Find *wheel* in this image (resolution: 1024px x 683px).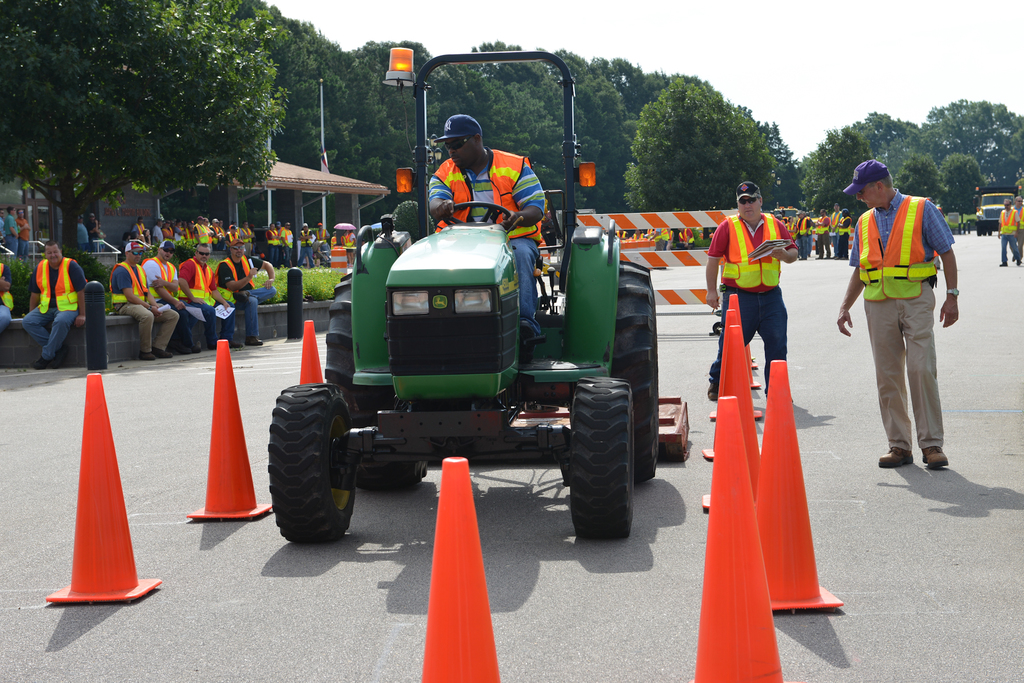
[left=564, top=358, right=643, bottom=542].
